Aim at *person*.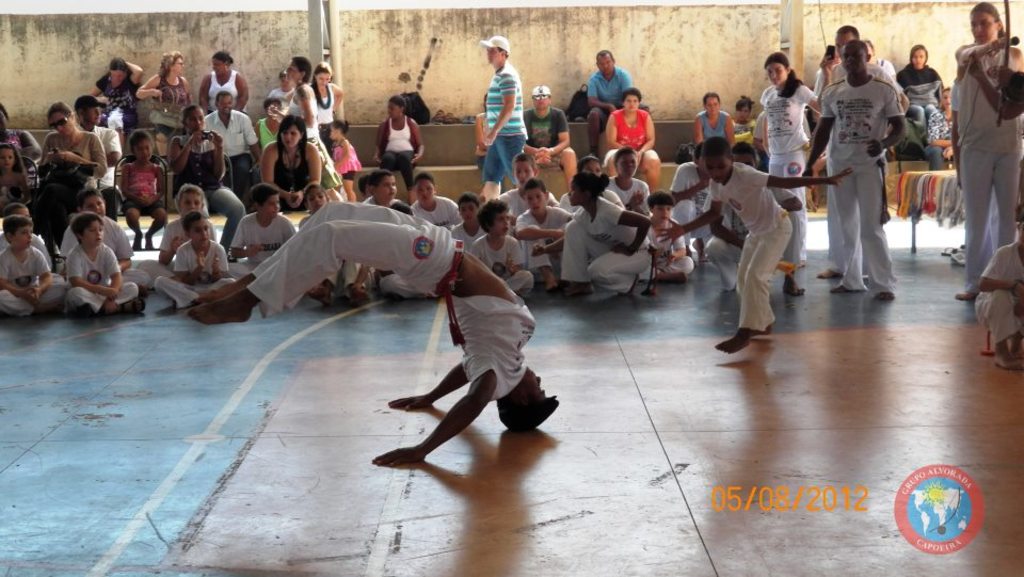
Aimed at crop(921, 84, 956, 169).
